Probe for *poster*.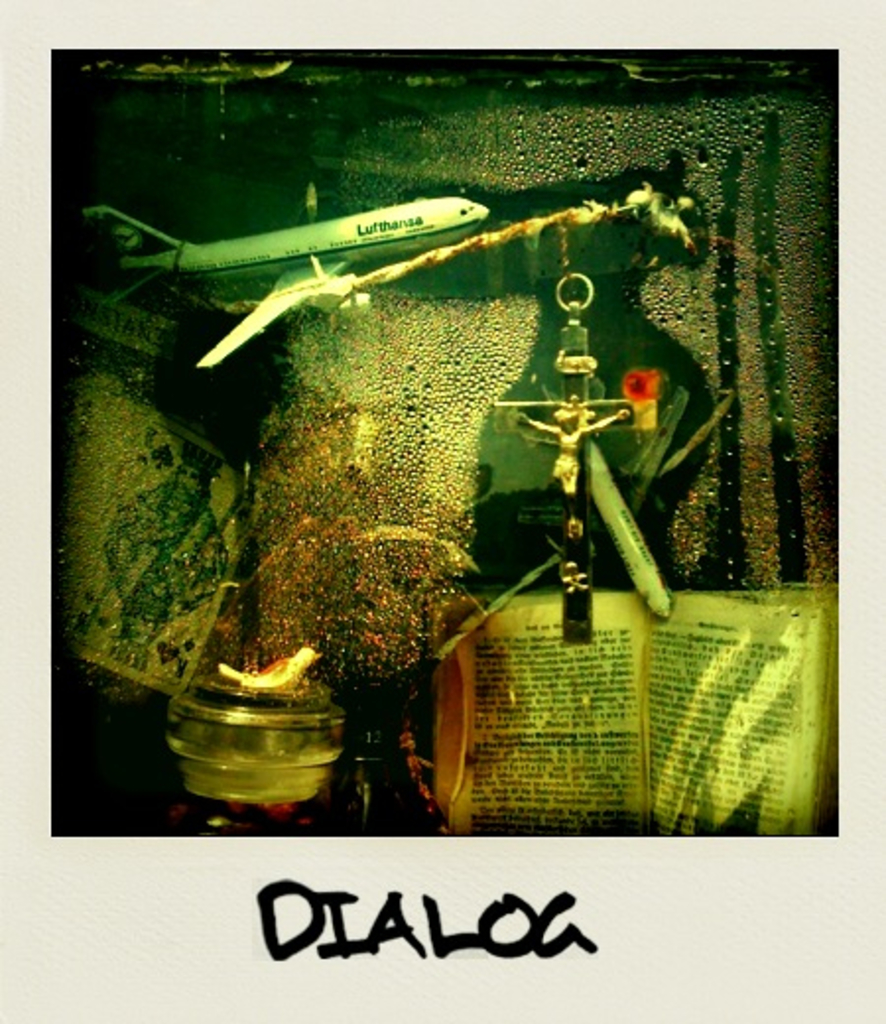
Probe result: (49,53,837,841).
